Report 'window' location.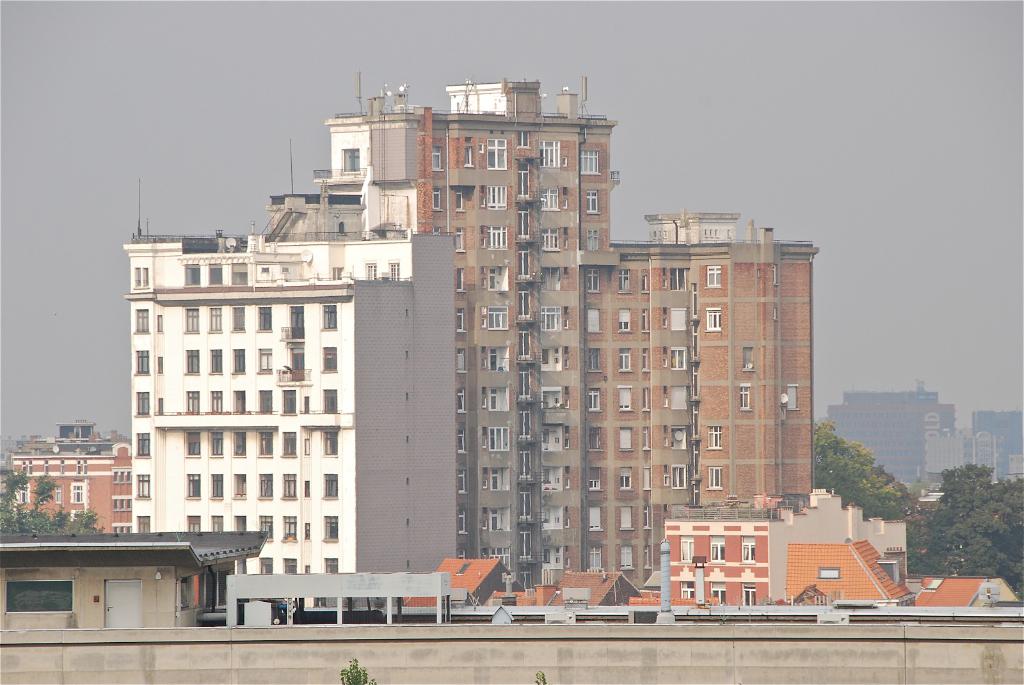
Report: x1=207 y1=262 x2=221 y2=288.
